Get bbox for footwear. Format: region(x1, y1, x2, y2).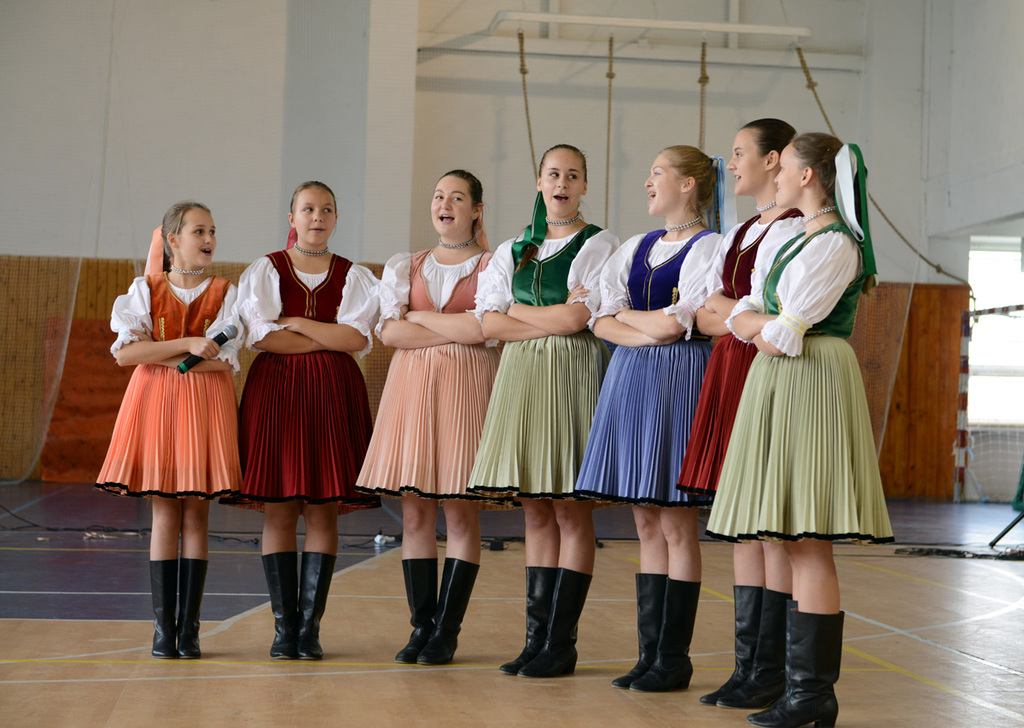
region(719, 594, 792, 708).
